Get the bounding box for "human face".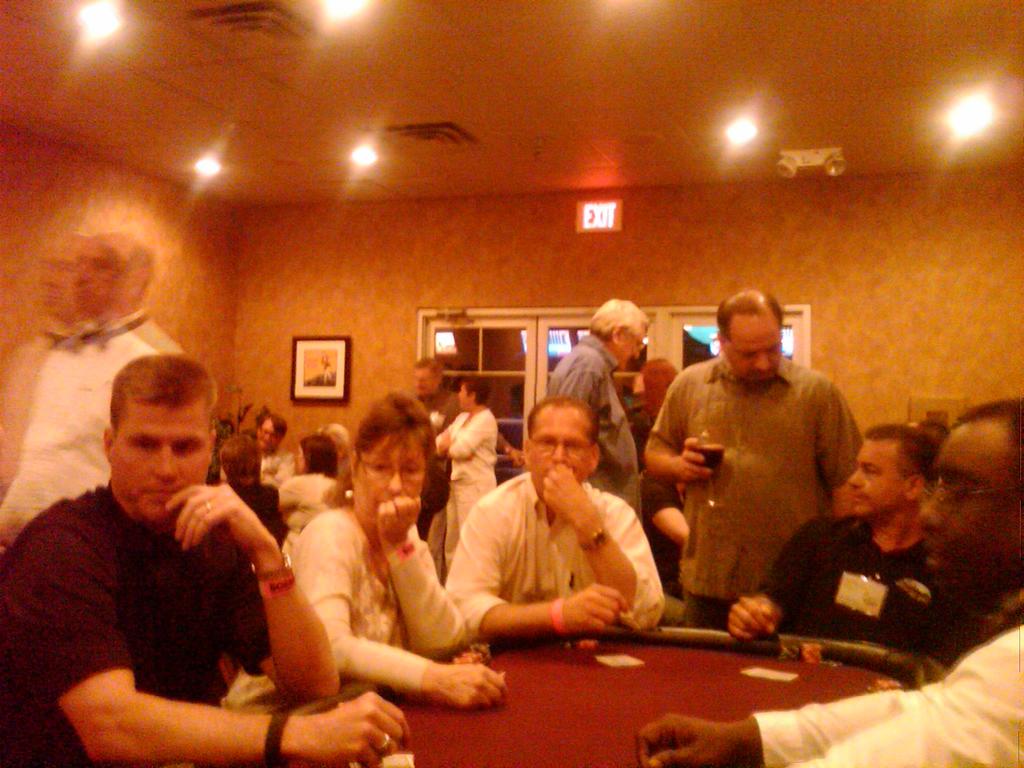
box(456, 381, 470, 408).
